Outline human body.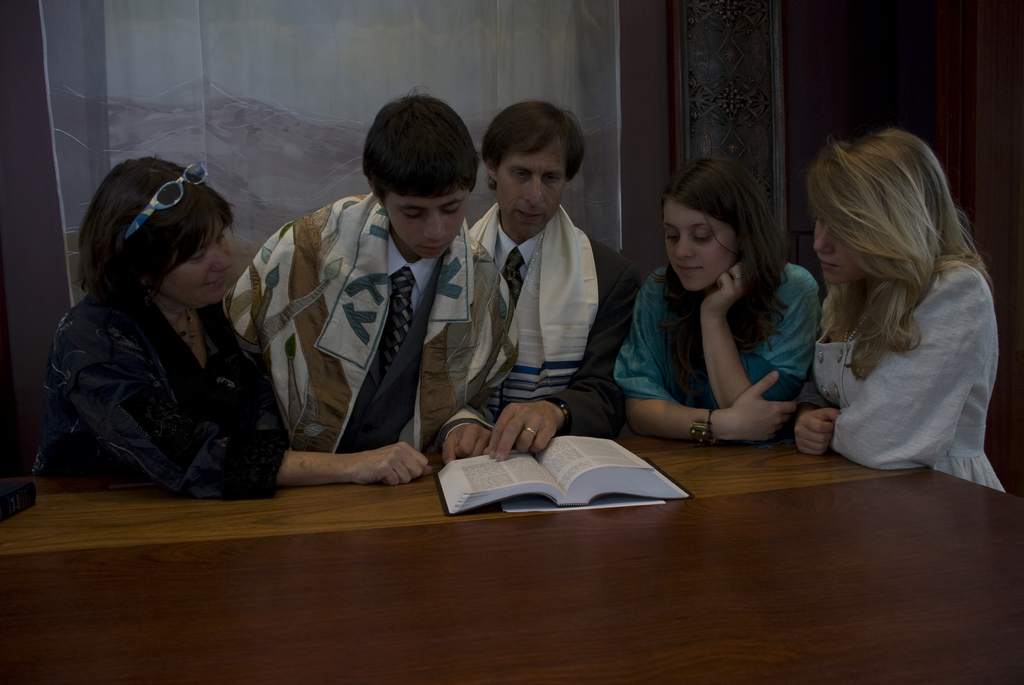
Outline: (41, 159, 429, 489).
